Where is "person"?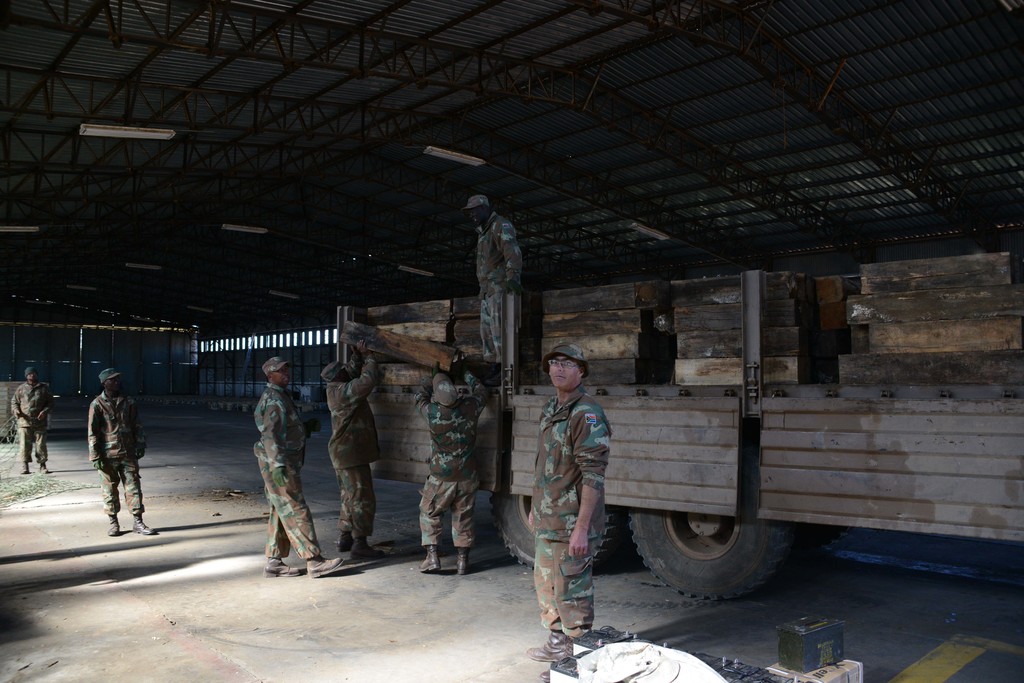
(81, 368, 161, 538).
